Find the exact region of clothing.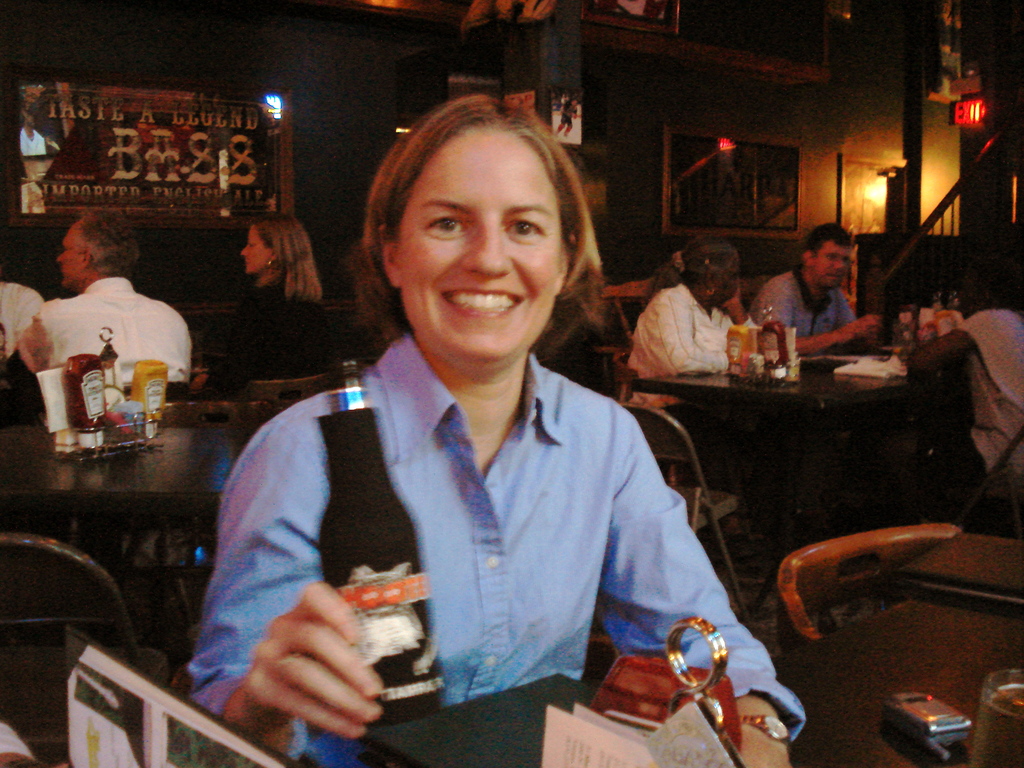
Exact region: 952/292/1023/490.
